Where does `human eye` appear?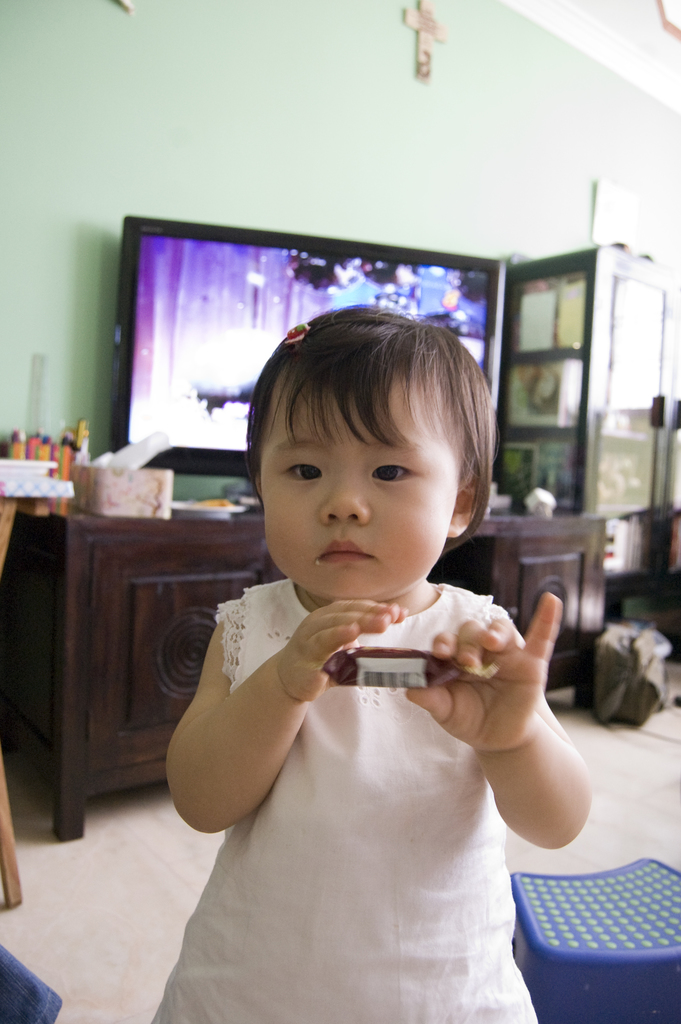
Appears at select_region(285, 454, 329, 488).
